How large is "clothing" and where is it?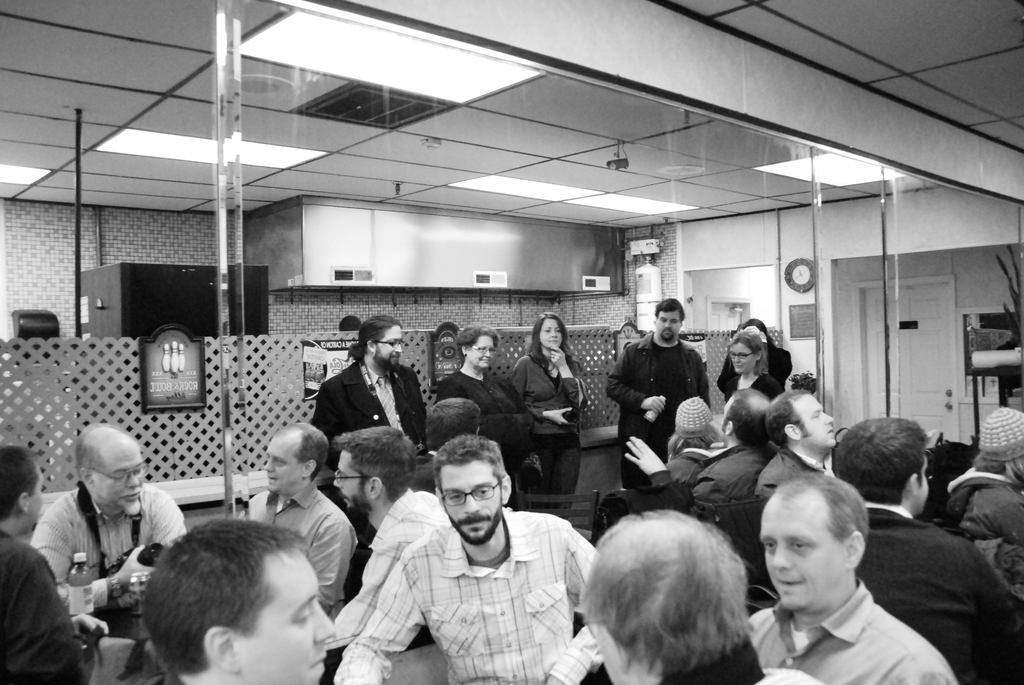
Bounding box: (724, 366, 787, 404).
